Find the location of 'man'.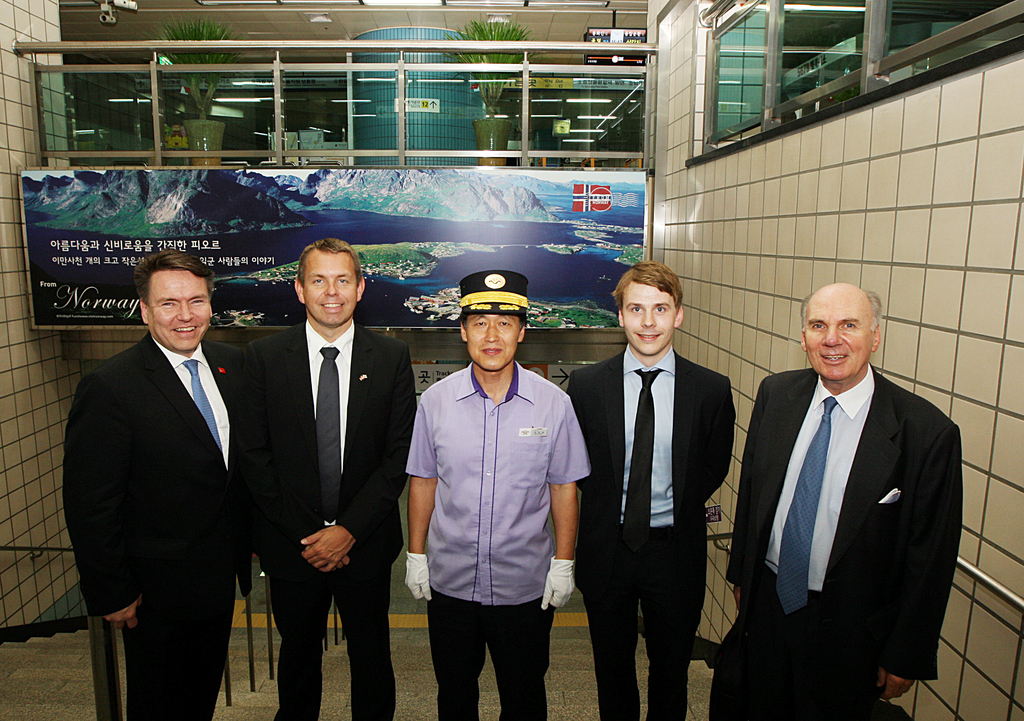
Location: {"left": 719, "top": 283, "right": 967, "bottom": 720}.
